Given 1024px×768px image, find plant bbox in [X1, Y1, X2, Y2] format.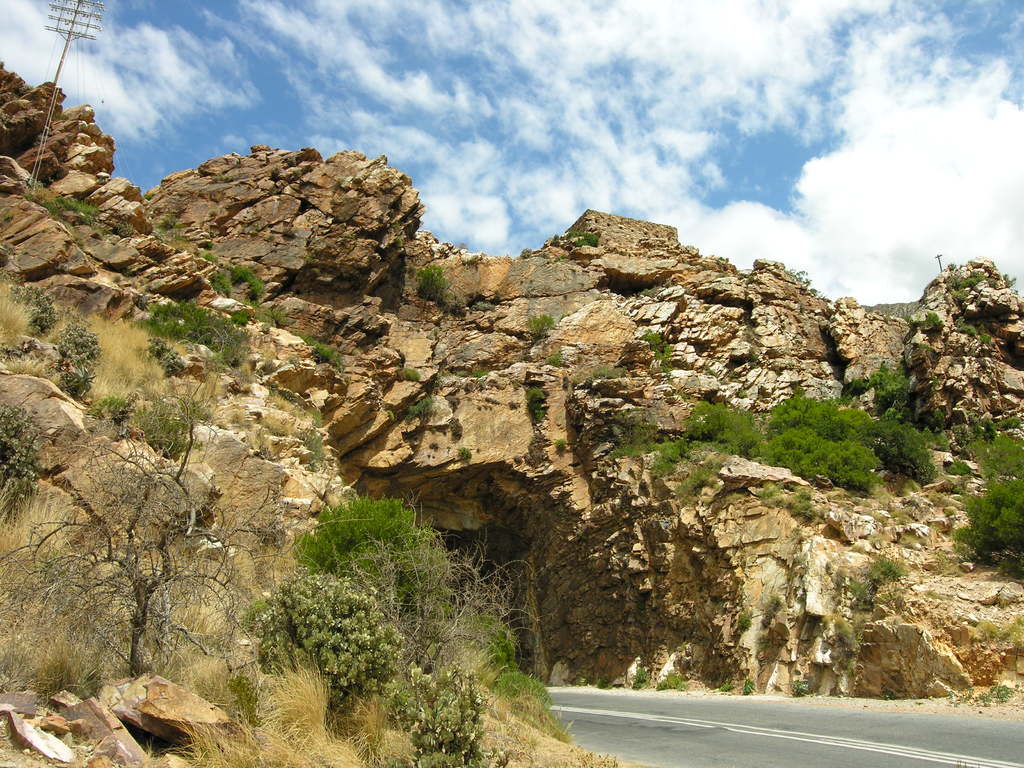
[956, 323, 976, 335].
